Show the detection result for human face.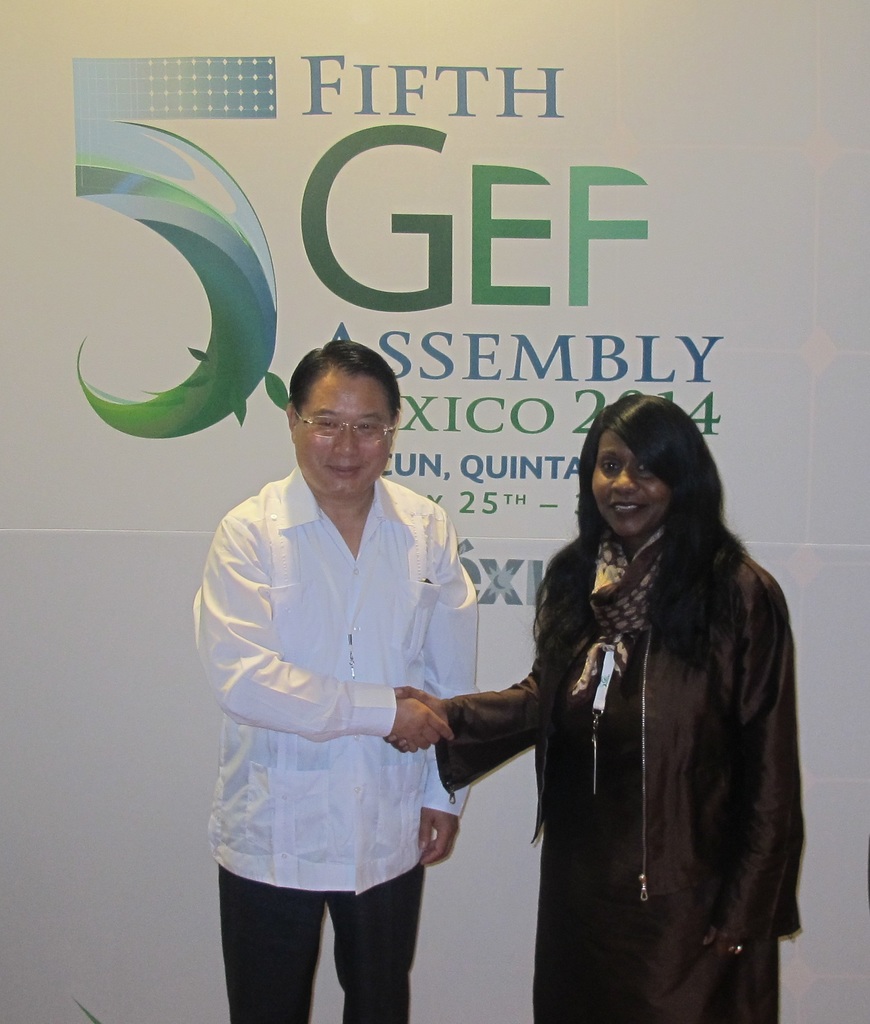
[579, 433, 672, 538].
